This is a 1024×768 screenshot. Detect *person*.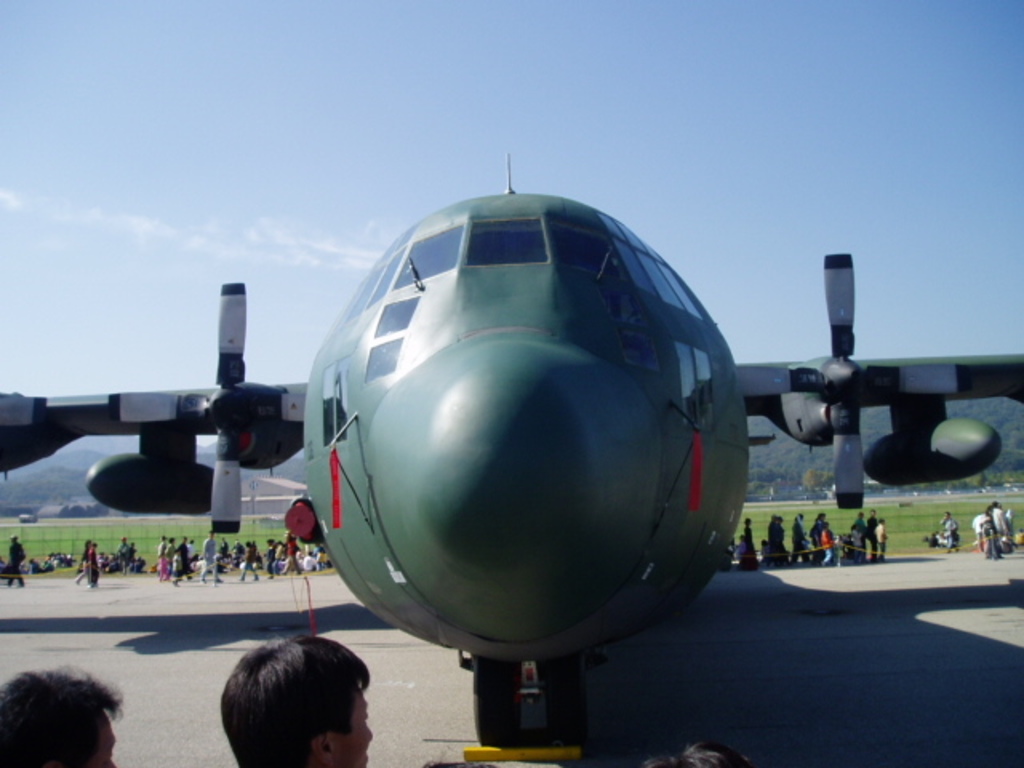
205:638:390:767.
